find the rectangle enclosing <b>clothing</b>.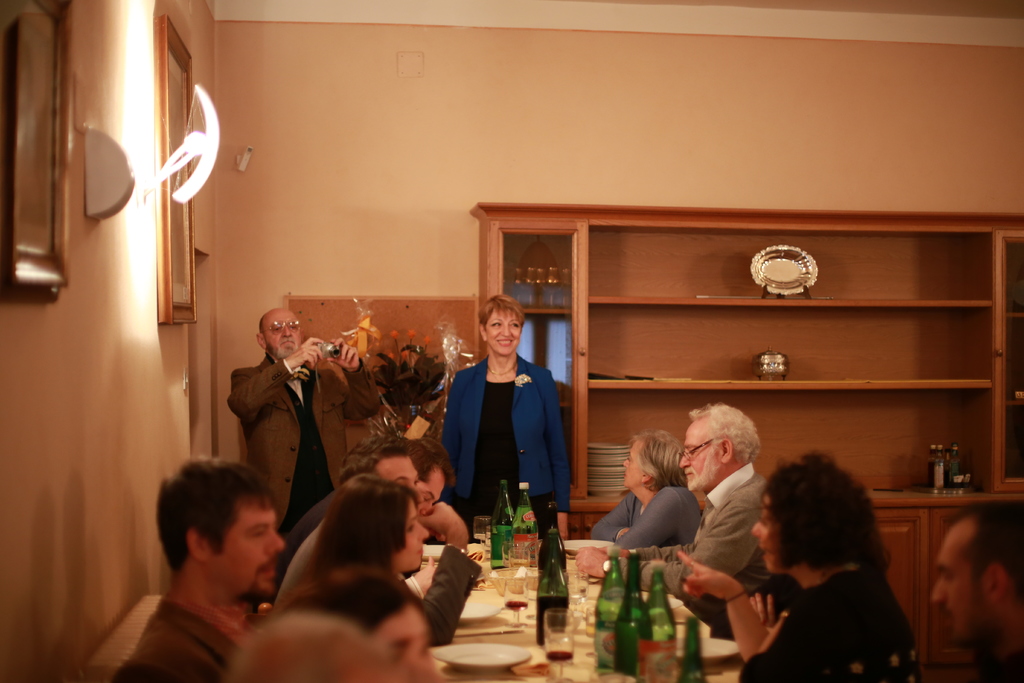
box=[112, 593, 260, 682].
